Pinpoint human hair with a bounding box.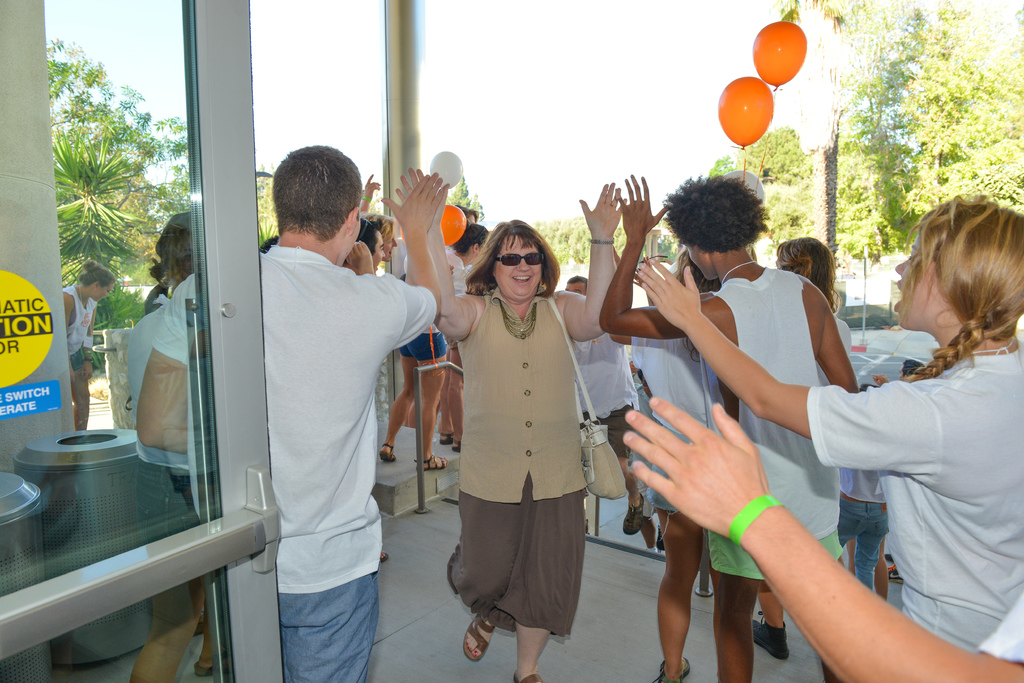
[271,145,364,243].
